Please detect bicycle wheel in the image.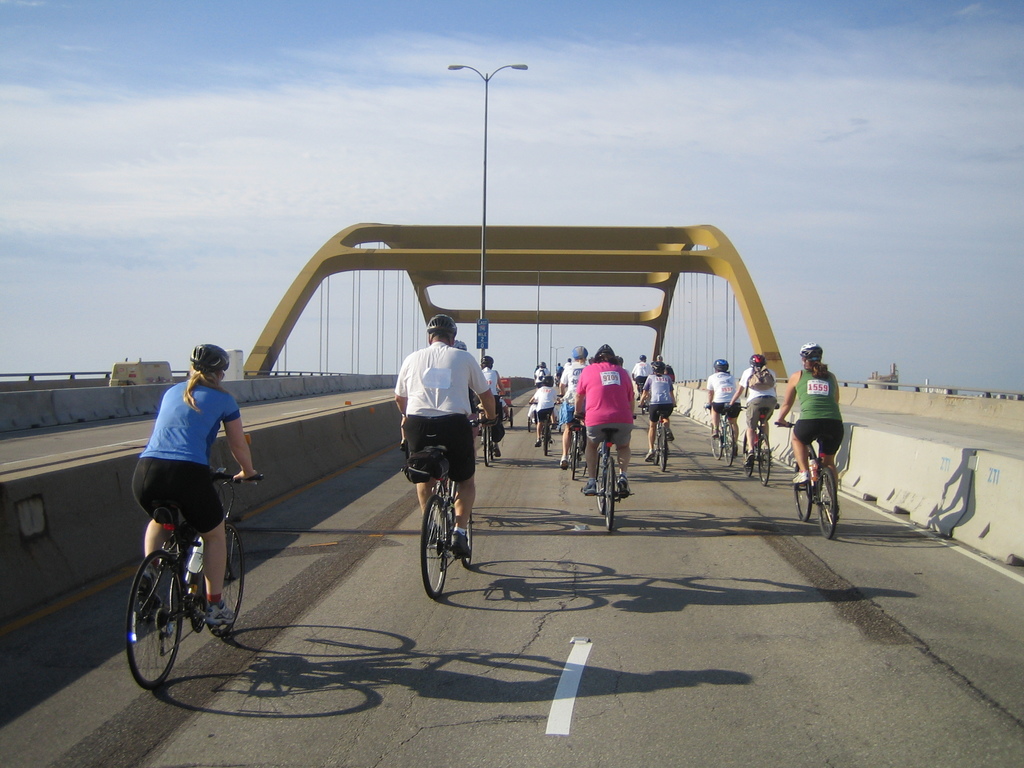
463, 506, 474, 568.
